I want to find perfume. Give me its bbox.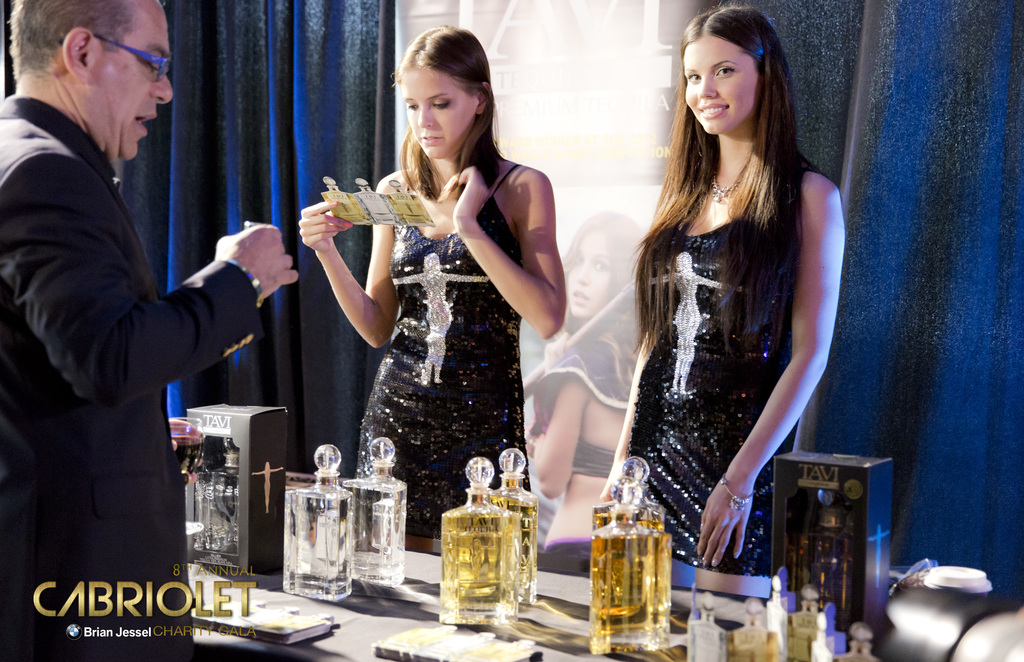
588:477:675:654.
